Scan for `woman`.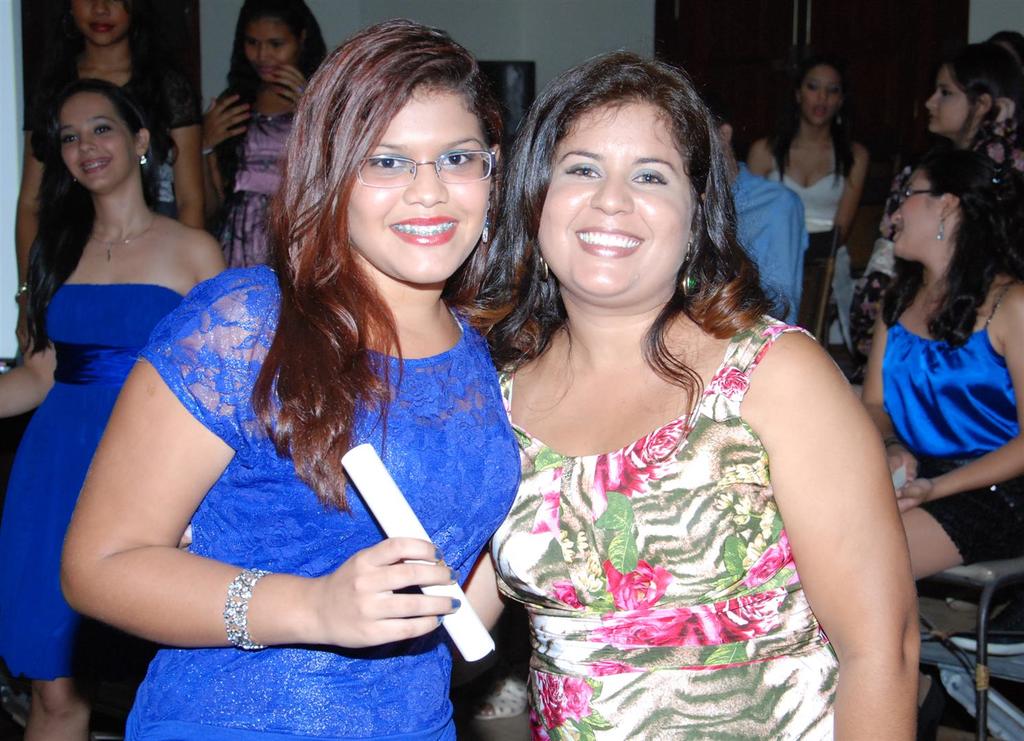
Scan result: <box>744,68,868,345</box>.
